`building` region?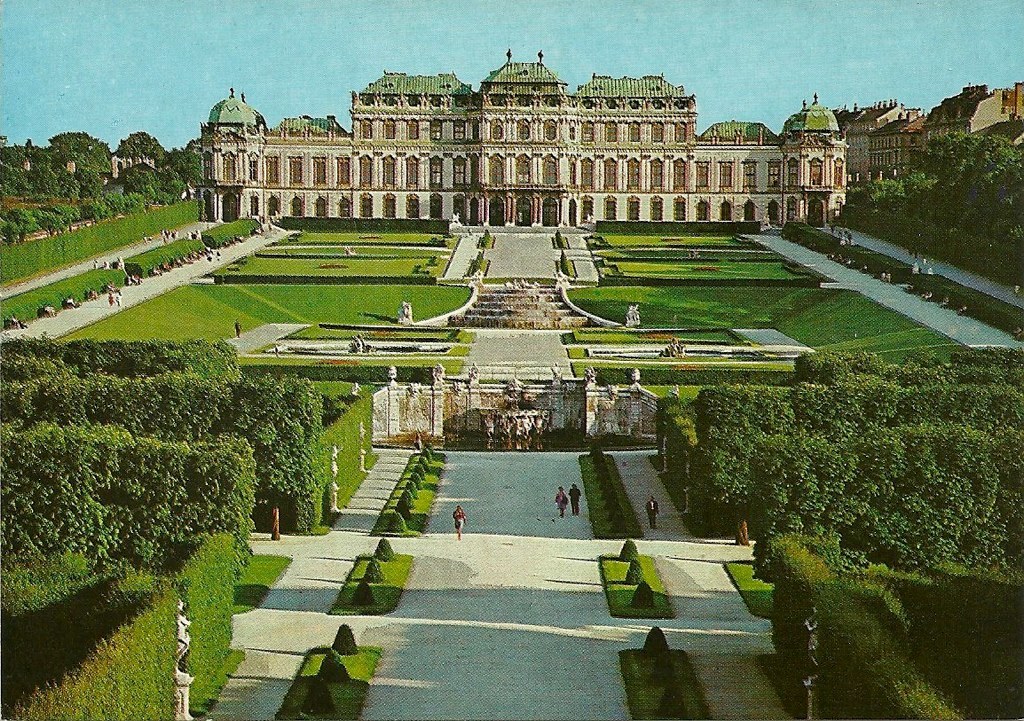
(x1=195, y1=49, x2=846, y2=224)
